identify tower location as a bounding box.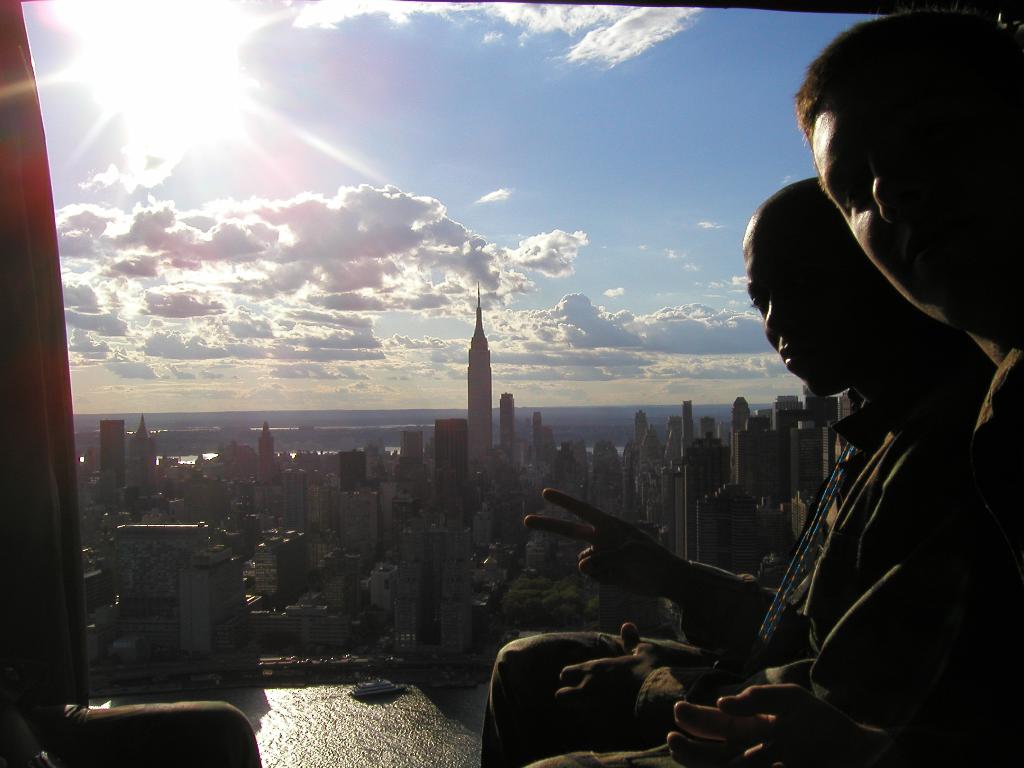
detection(250, 424, 276, 483).
